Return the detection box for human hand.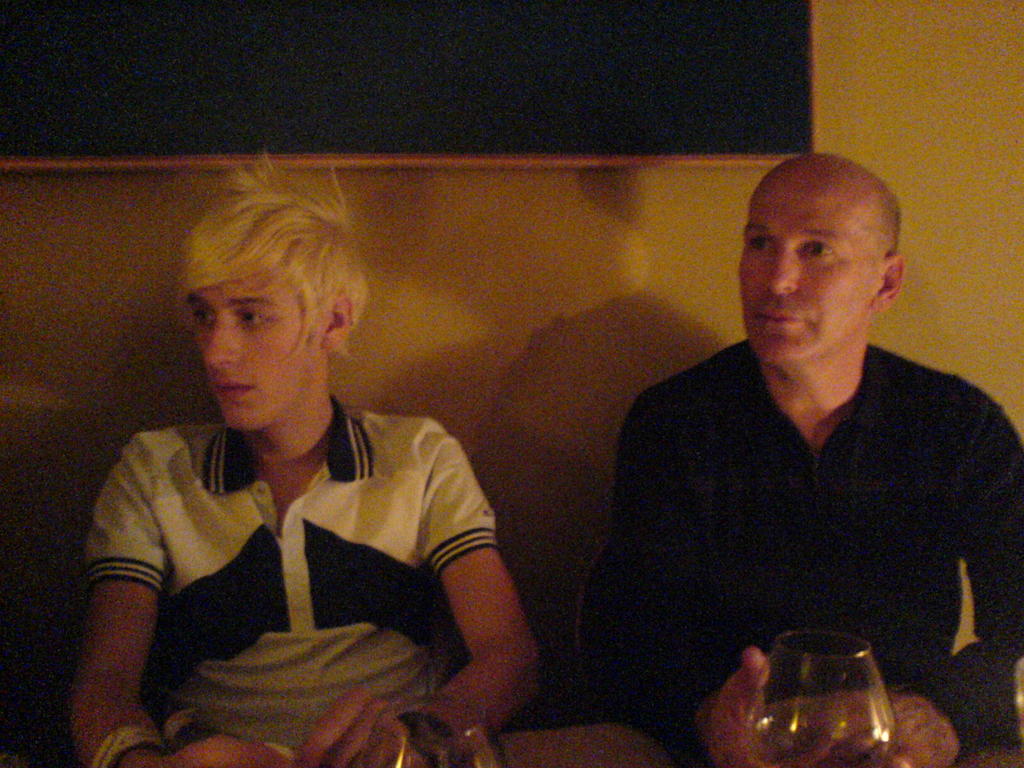
<region>151, 735, 280, 767</region>.
